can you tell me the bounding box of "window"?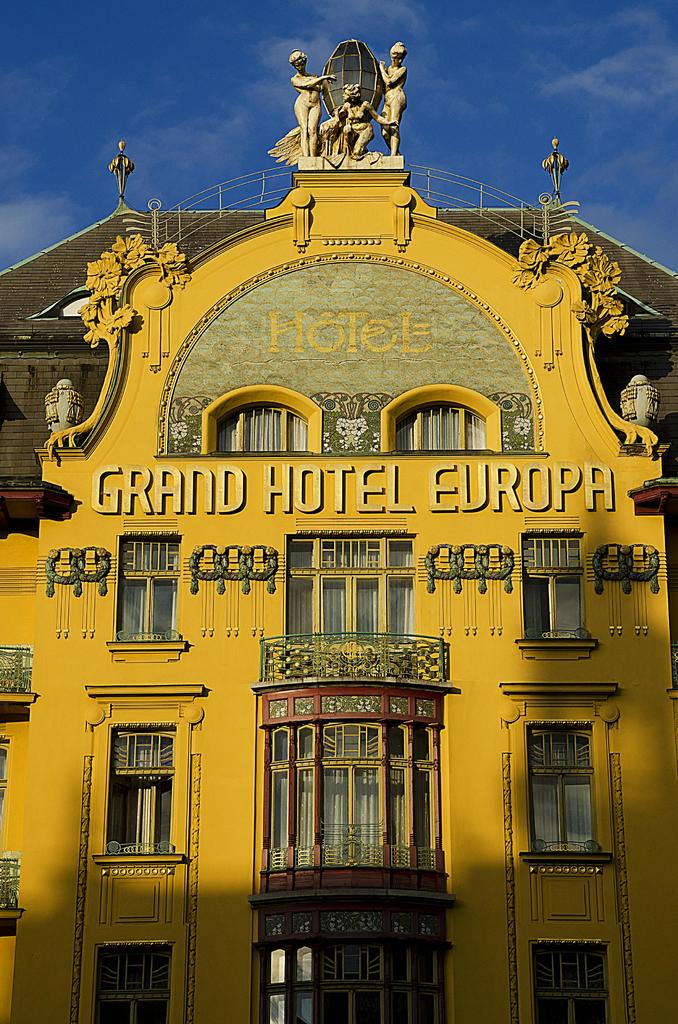
rect(113, 548, 179, 651).
